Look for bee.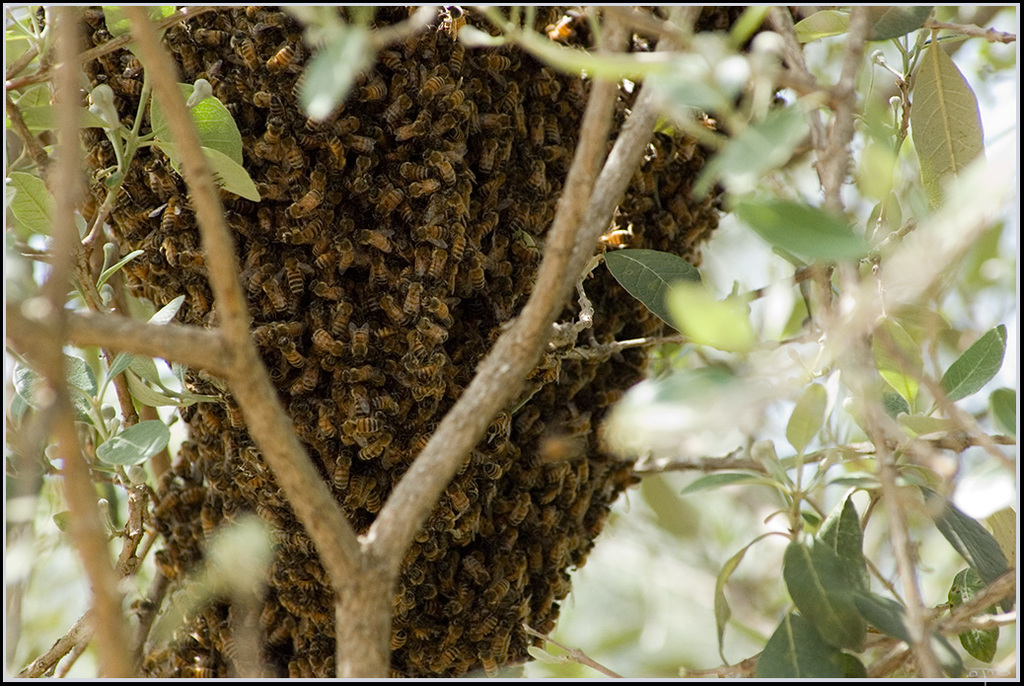
Found: Rect(449, 480, 470, 520).
